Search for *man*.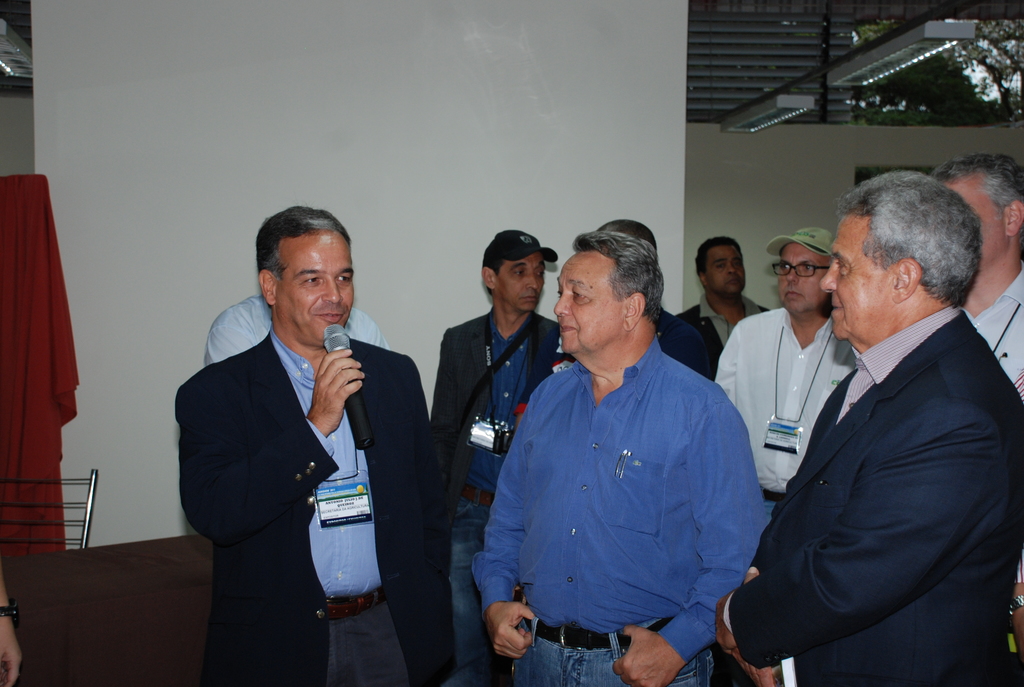
Found at box(714, 226, 859, 505).
